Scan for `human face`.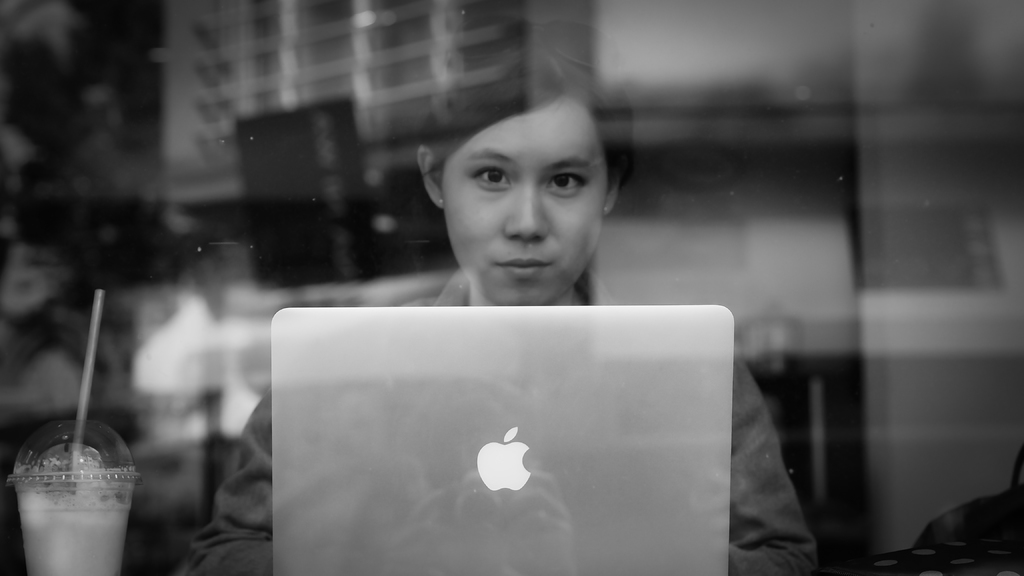
Scan result: pyautogui.locateOnScreen(438, 92, 605, 308).
